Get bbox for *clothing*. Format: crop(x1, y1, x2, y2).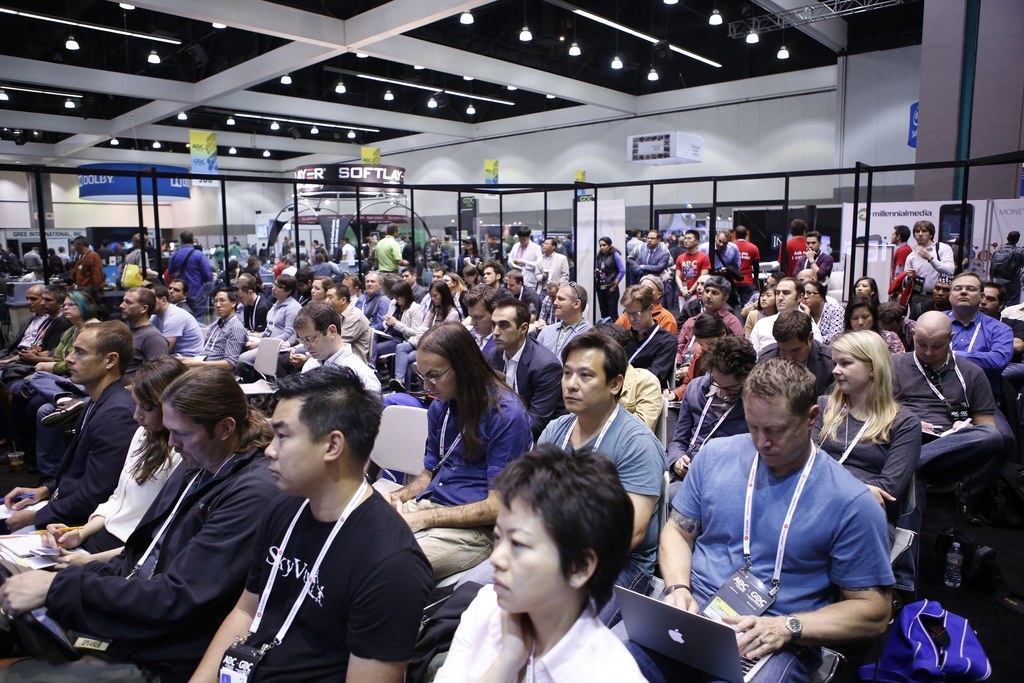
crop(732, 235, 757, 310).
